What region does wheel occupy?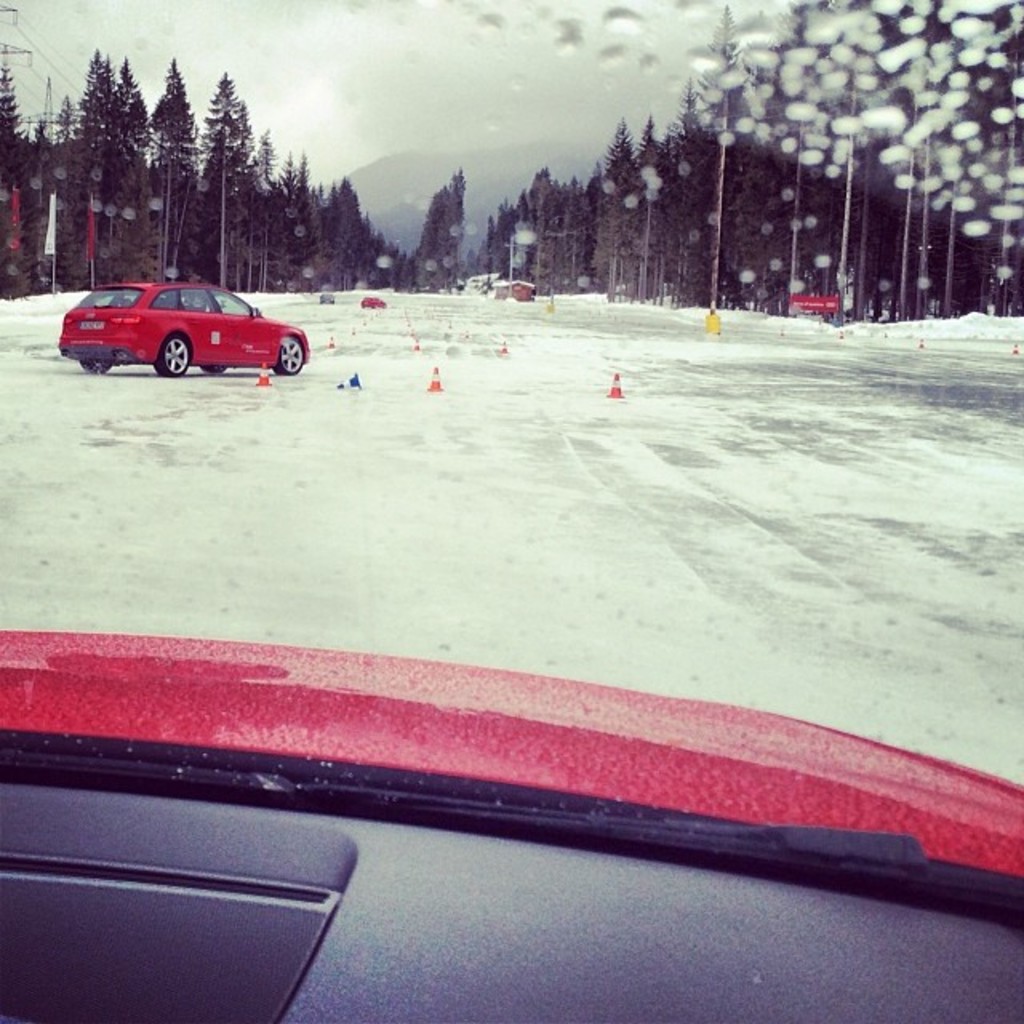
pyautogui.locateOnScreen(277, 338, 304, 376).
